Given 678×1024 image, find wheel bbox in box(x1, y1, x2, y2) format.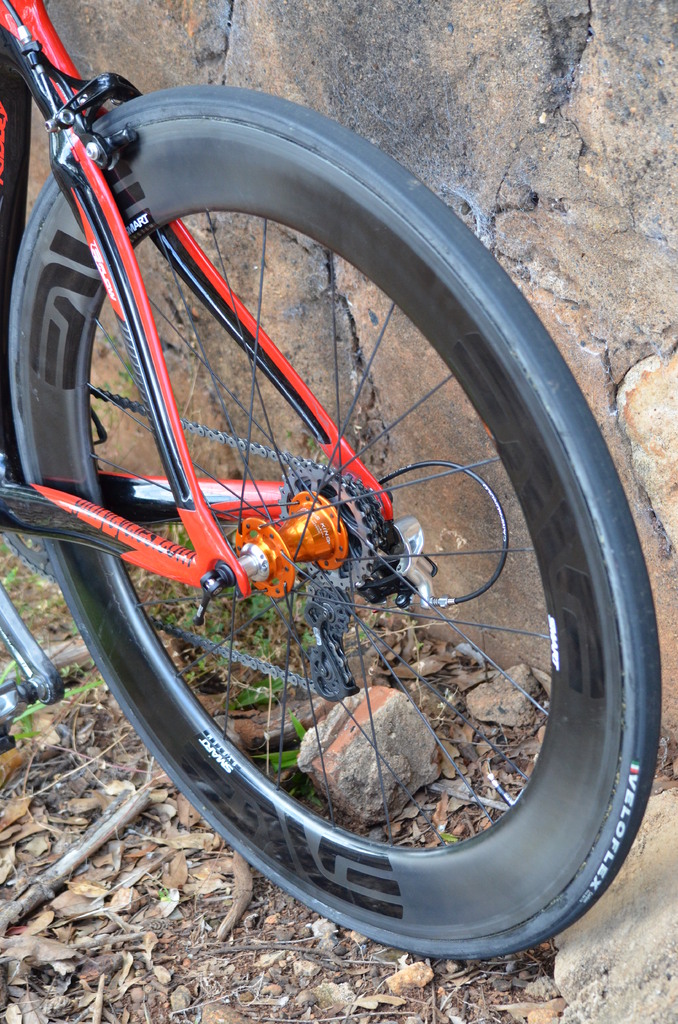
box(20, 83, 663, 962).
